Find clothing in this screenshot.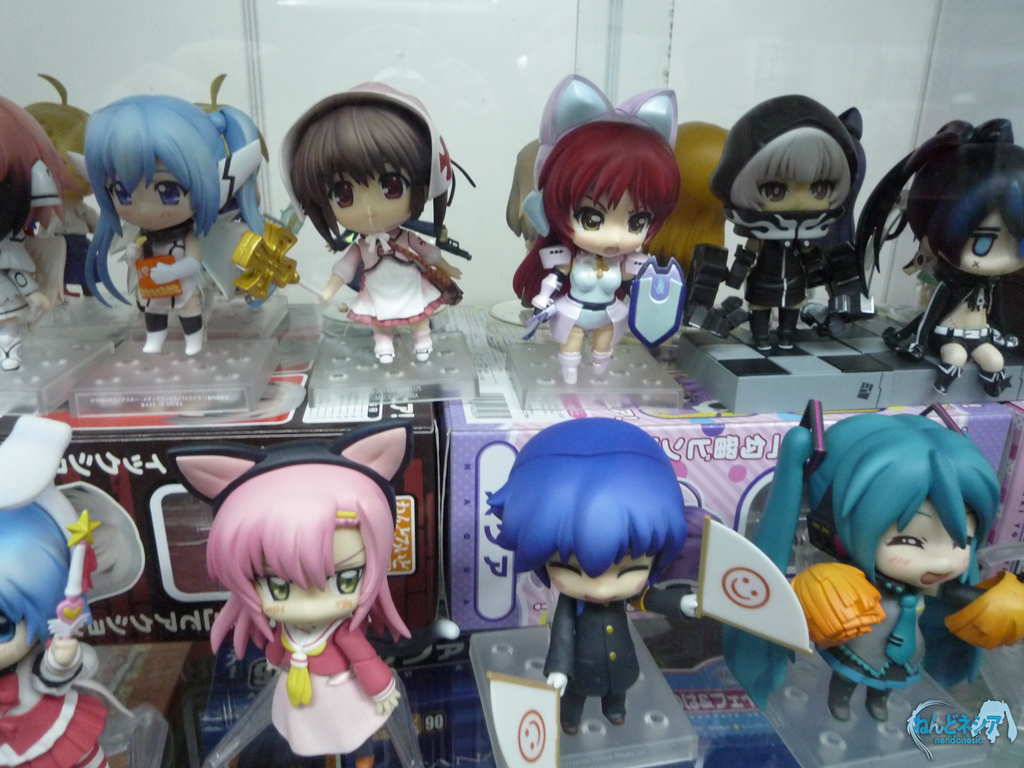
The bounding box for clothing is 541 586 687 721.
